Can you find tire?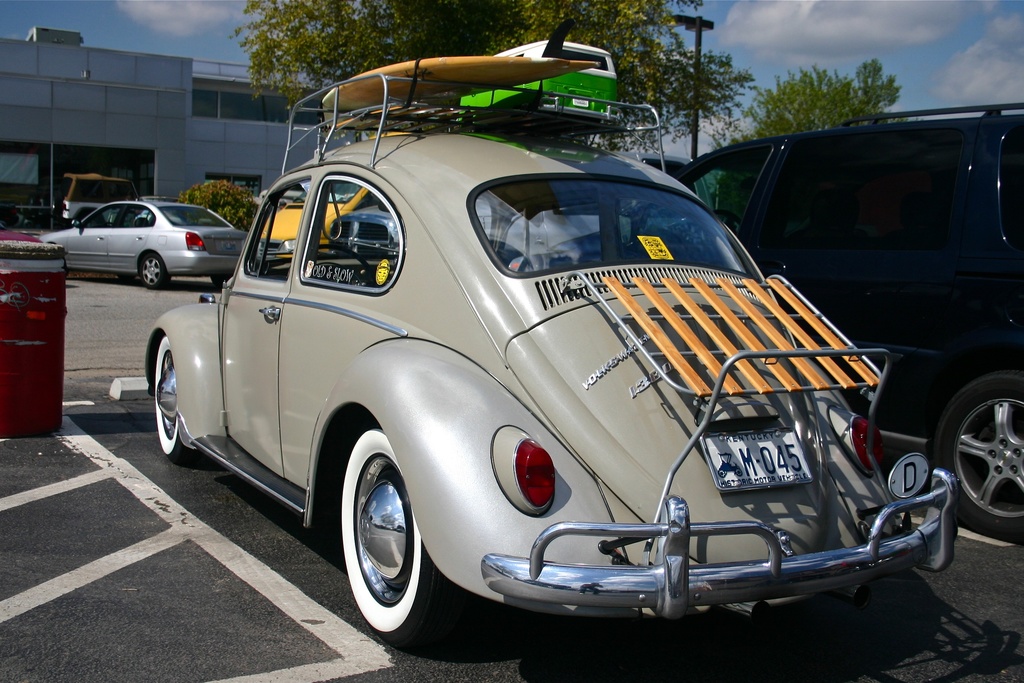
Yes, bounding box: select_region(154, 334, 195, 459).
